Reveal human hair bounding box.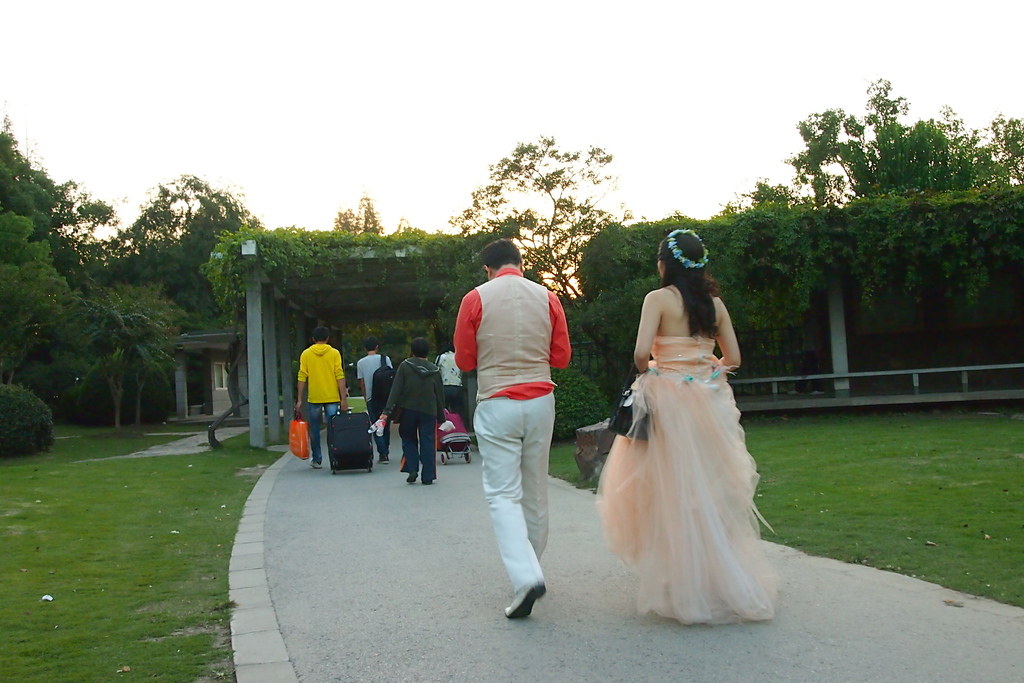
Revealed: locate(479, 236, 519, 270).
